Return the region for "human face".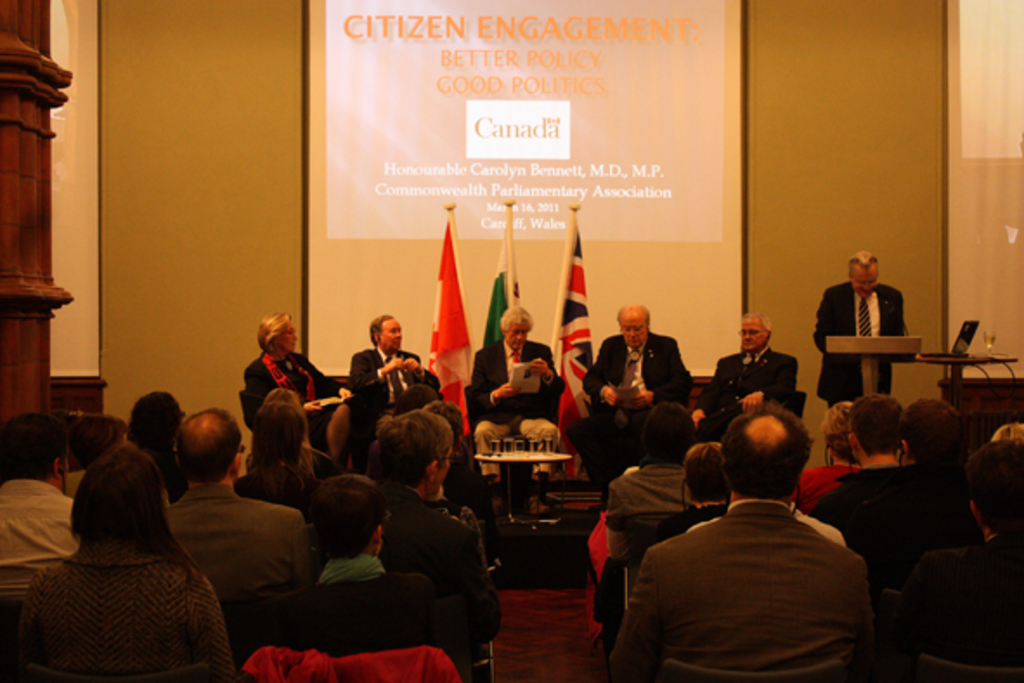
(274,319,301,354).
